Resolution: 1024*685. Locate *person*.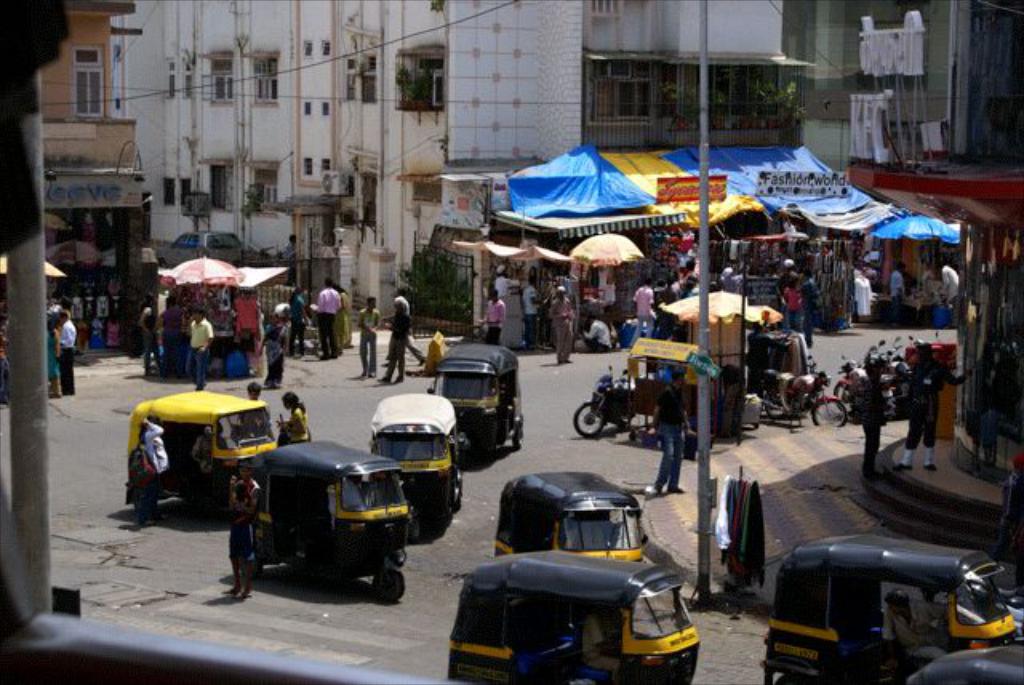
586/312/611/349.
